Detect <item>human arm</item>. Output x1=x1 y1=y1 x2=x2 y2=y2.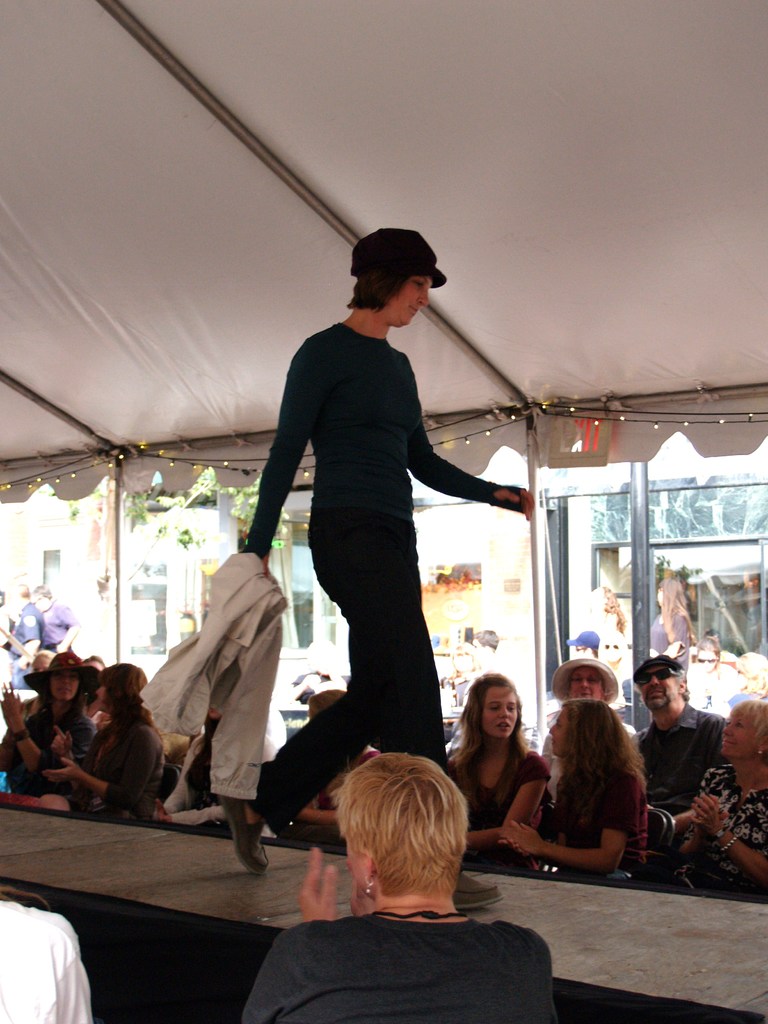
x1=298 y1=848 x2=339 y2=918.
